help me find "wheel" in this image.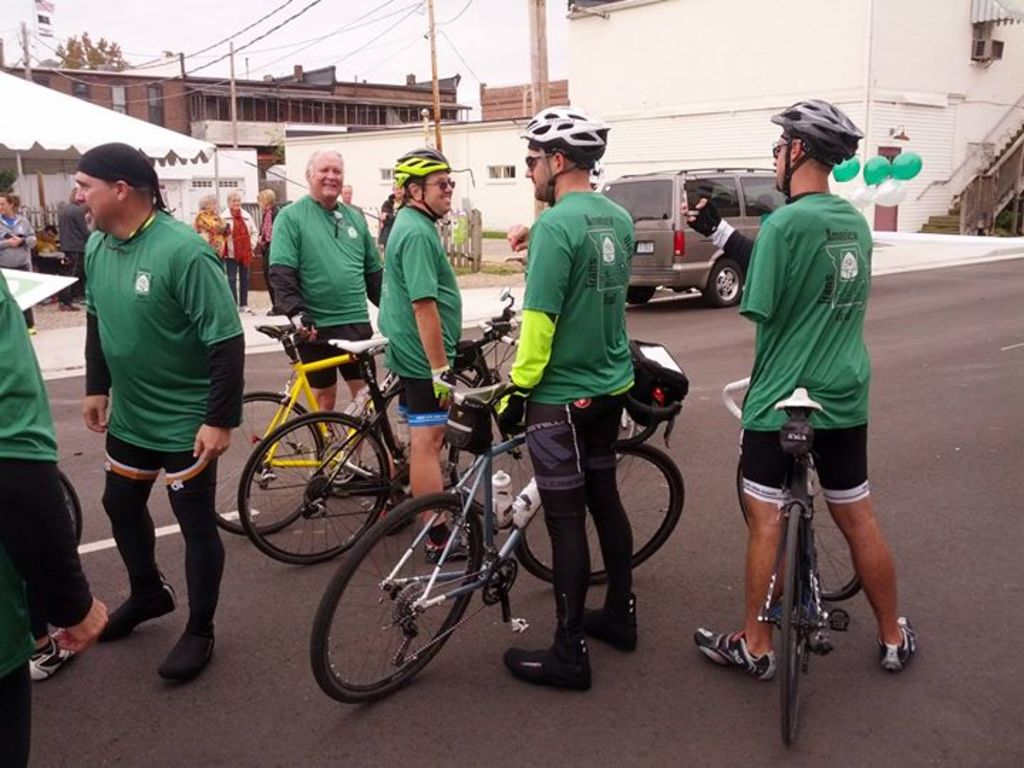
Found it: box(759, 505, 825, 741).
